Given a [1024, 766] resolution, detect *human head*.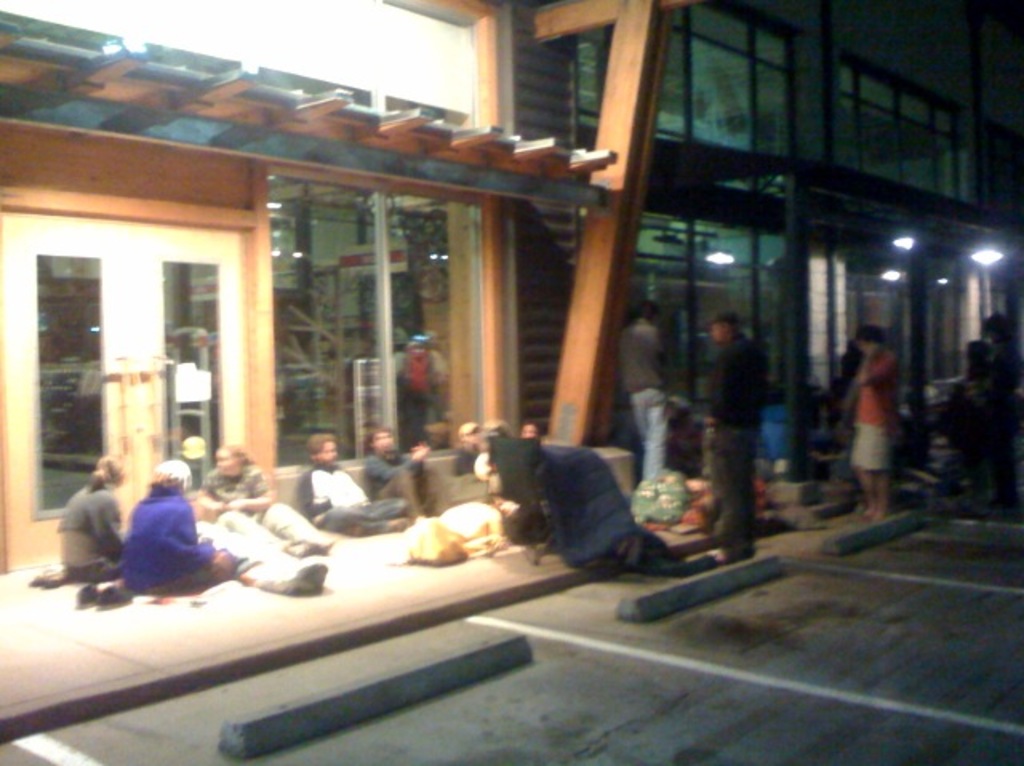
Rect(635, 299, 666, 328).
